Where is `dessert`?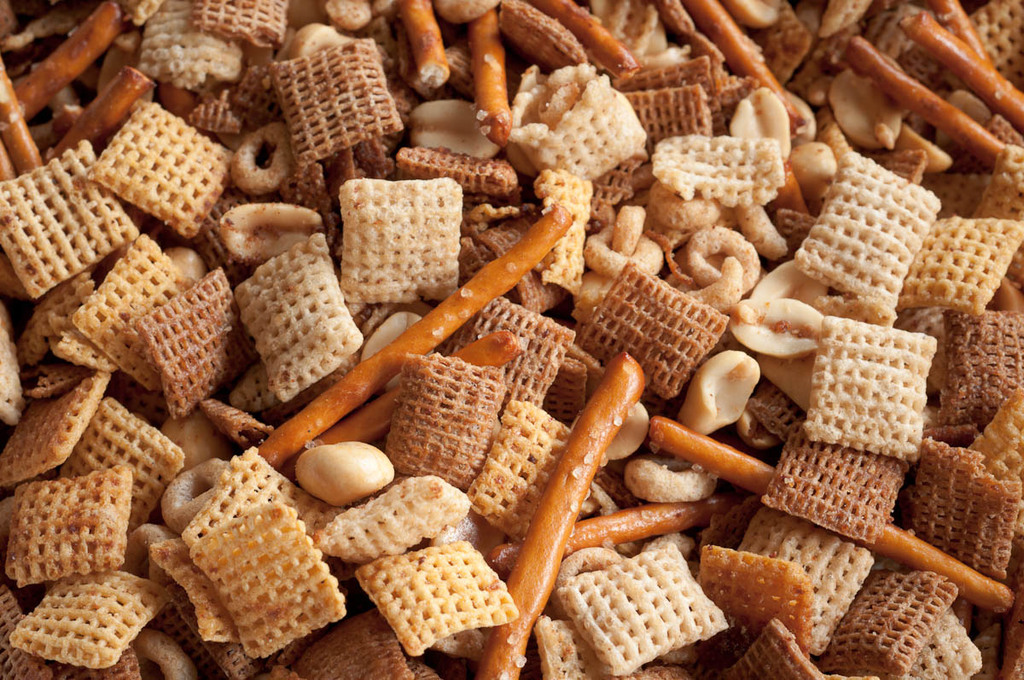
[left=736, top=508, right=858, bottom=647].
